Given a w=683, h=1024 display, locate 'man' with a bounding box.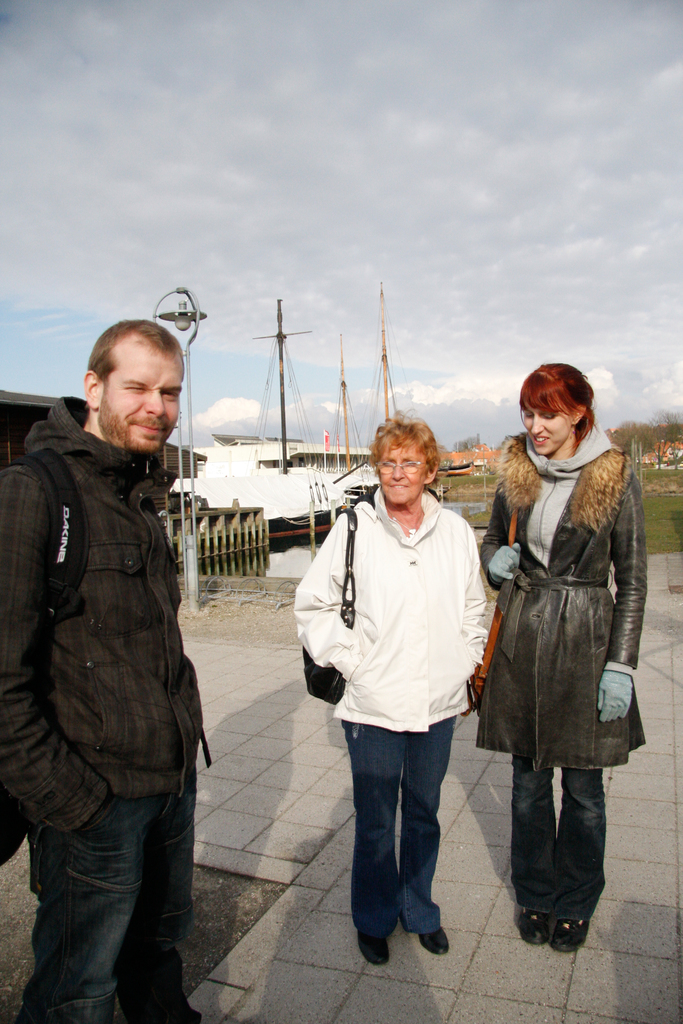
Located: crop(9, 274, 222, 1009).
